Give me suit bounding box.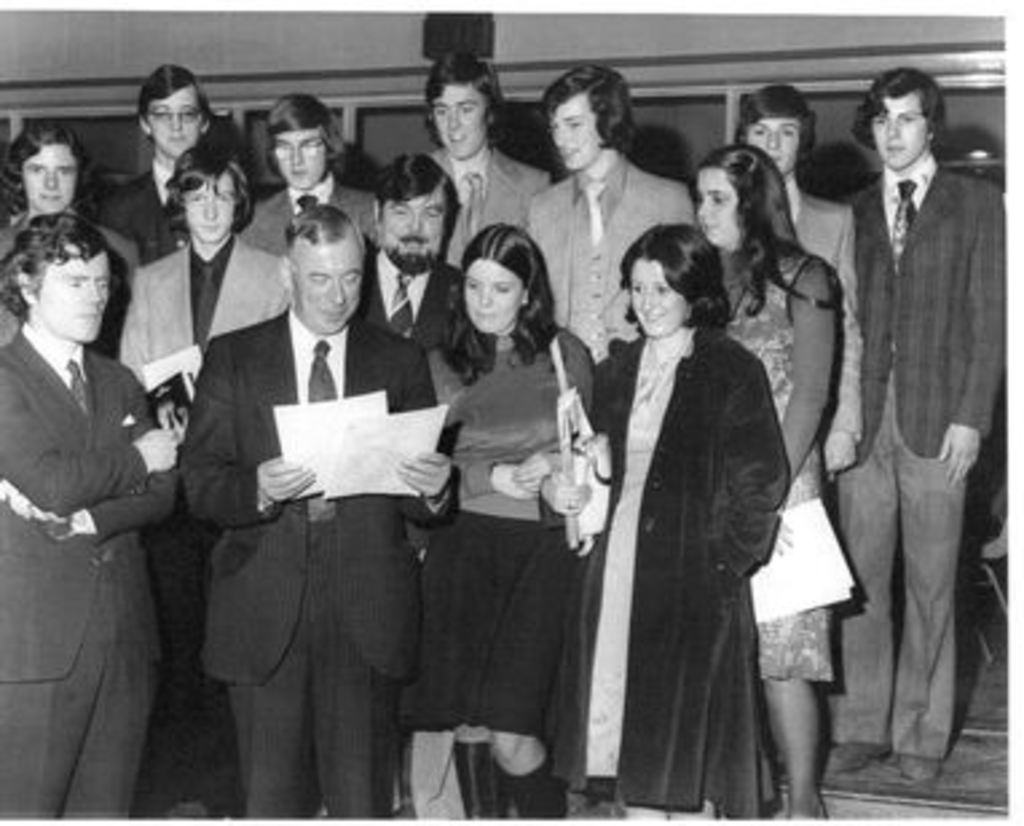
detection(158, 308, 464, 823).
